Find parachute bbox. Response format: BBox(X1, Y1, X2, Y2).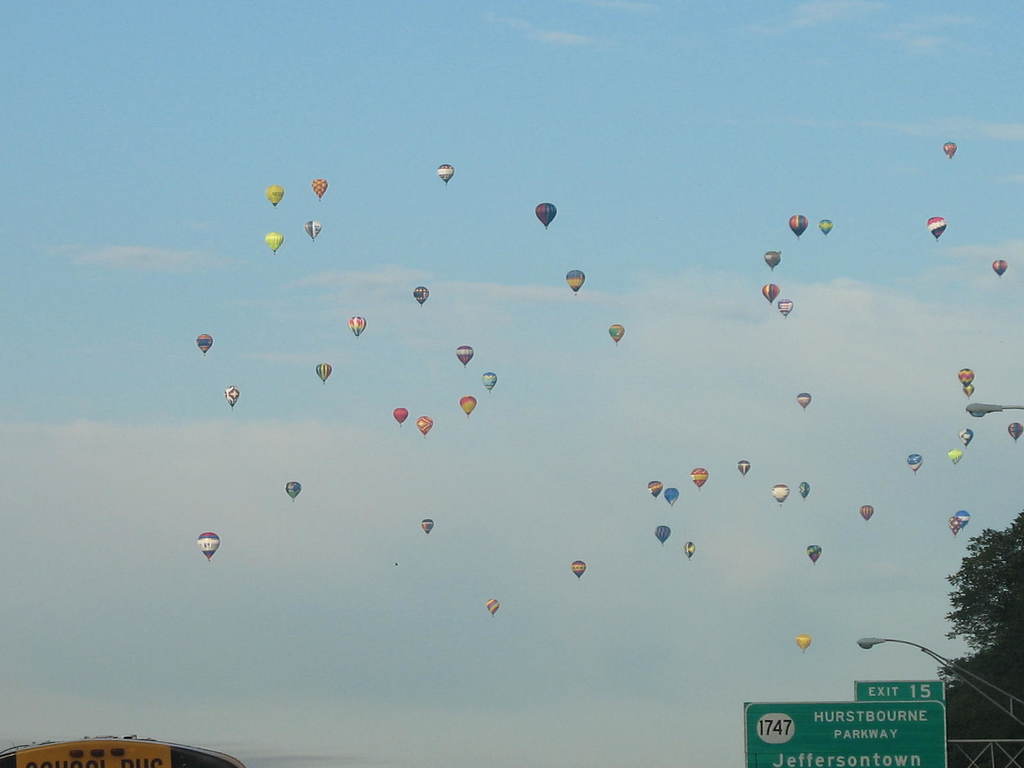
BBox(349, 315, 365, 336).
